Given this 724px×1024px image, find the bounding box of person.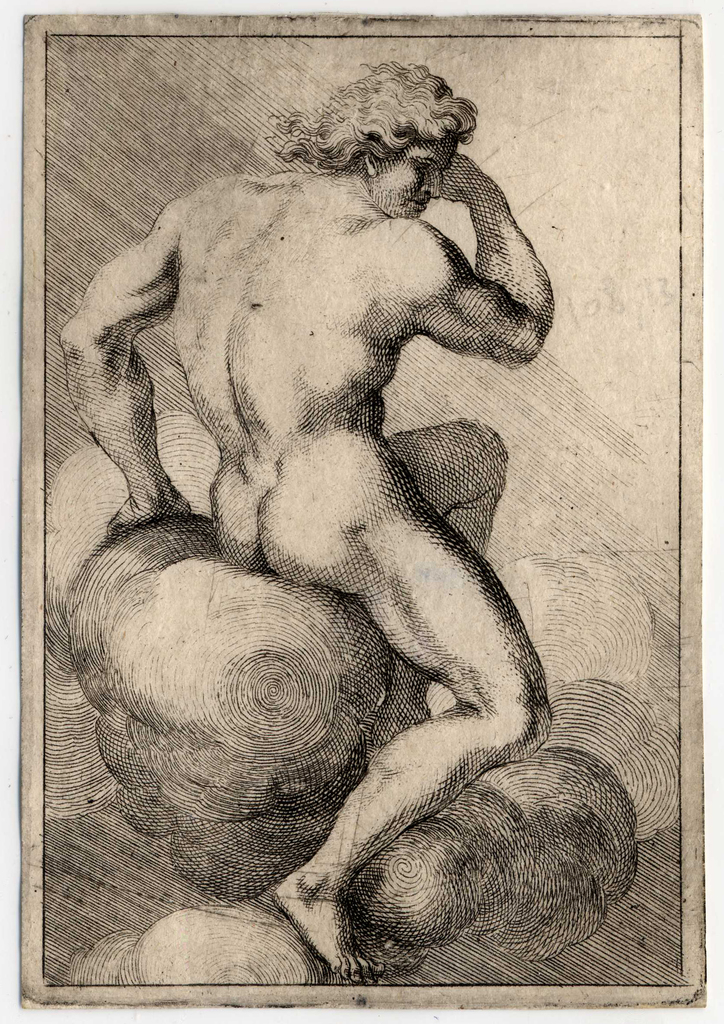
[left=60, top=61, right=555, bottom=972].
